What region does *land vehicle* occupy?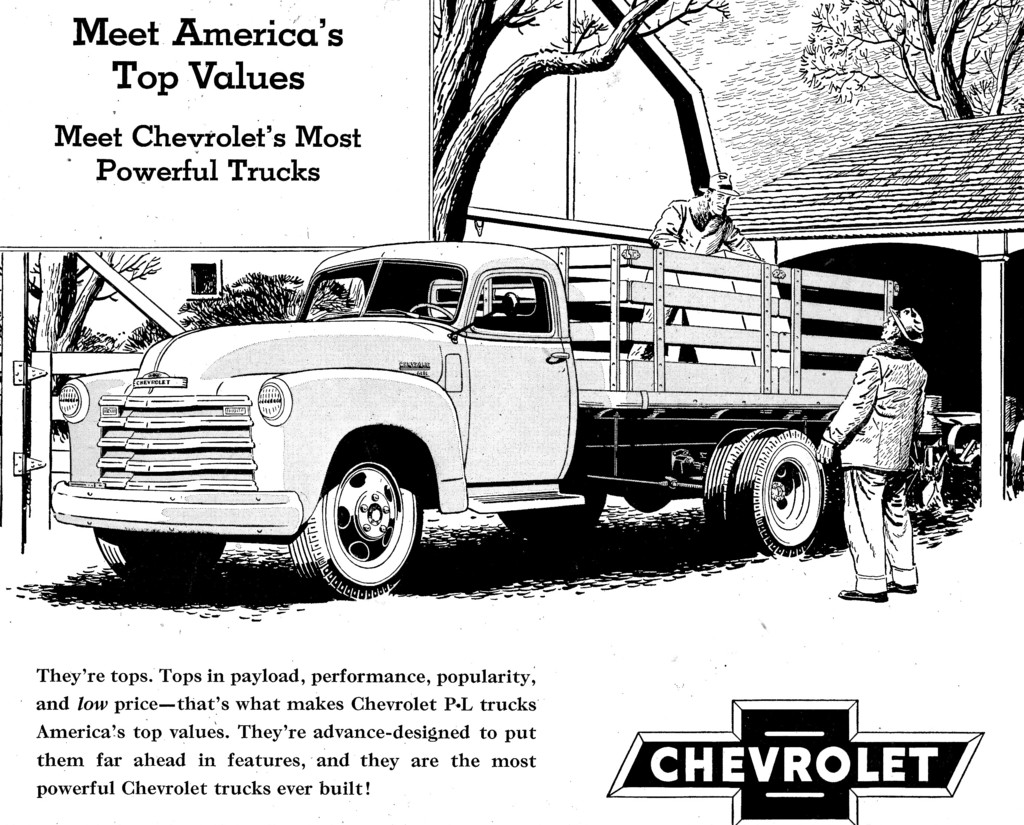
box=[10, 194, 936, 614].
